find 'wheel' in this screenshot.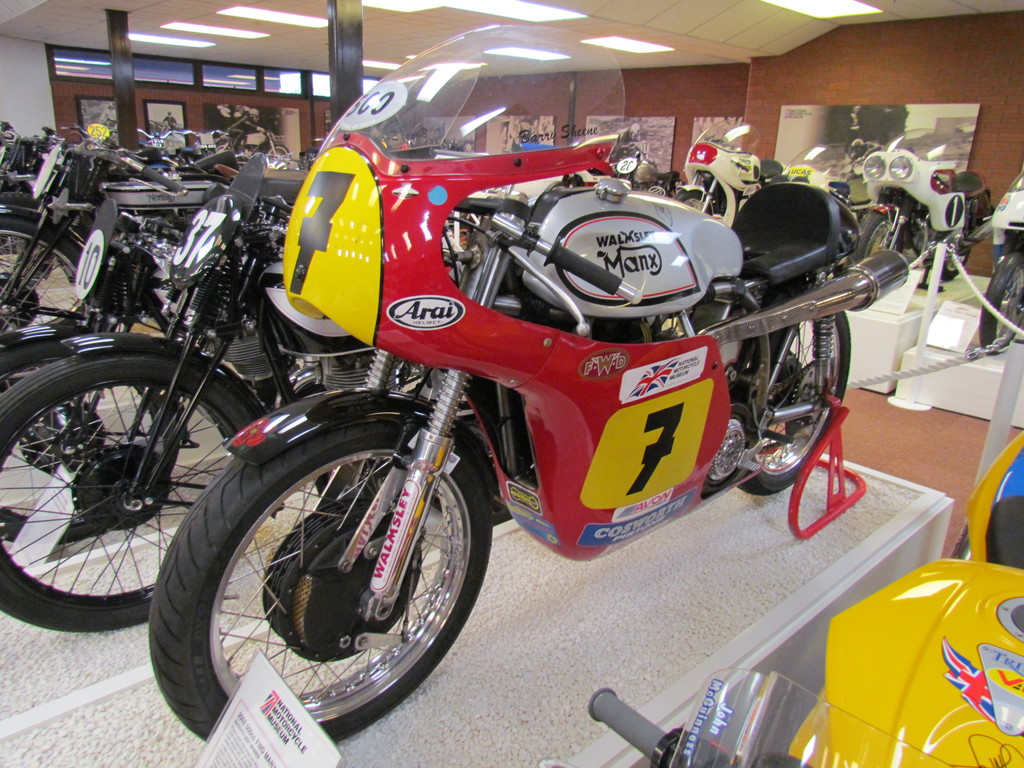
The bounding box for 'wheel' is 853, 206, 900, 260.
